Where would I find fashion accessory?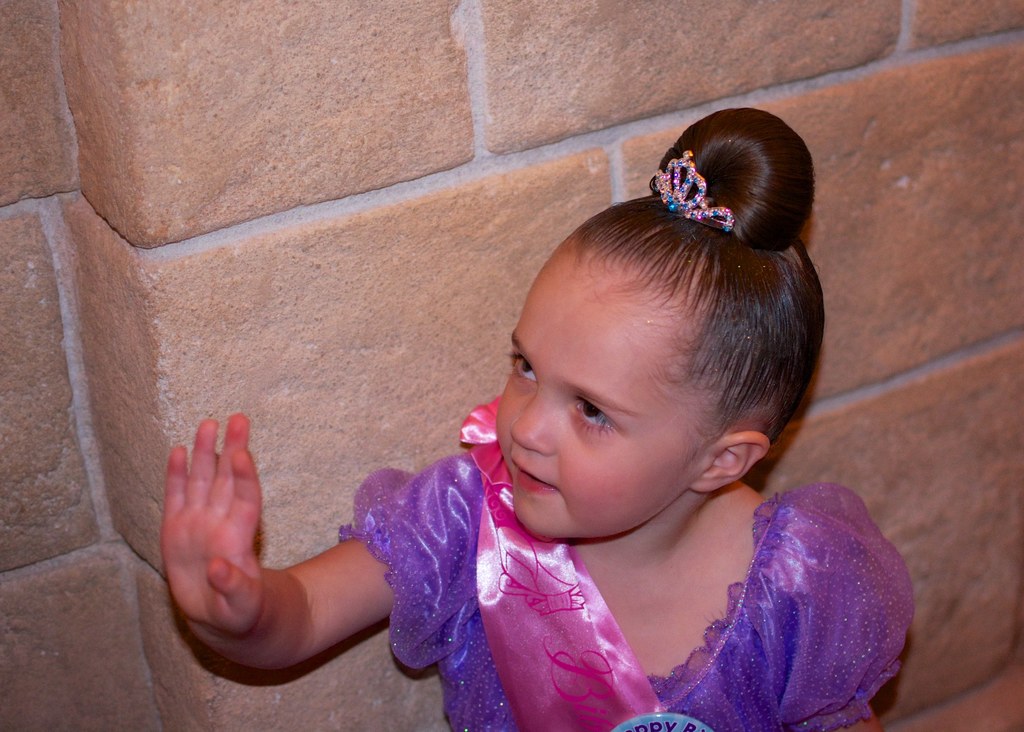
At bbox=(655, 146, 736, 229).
